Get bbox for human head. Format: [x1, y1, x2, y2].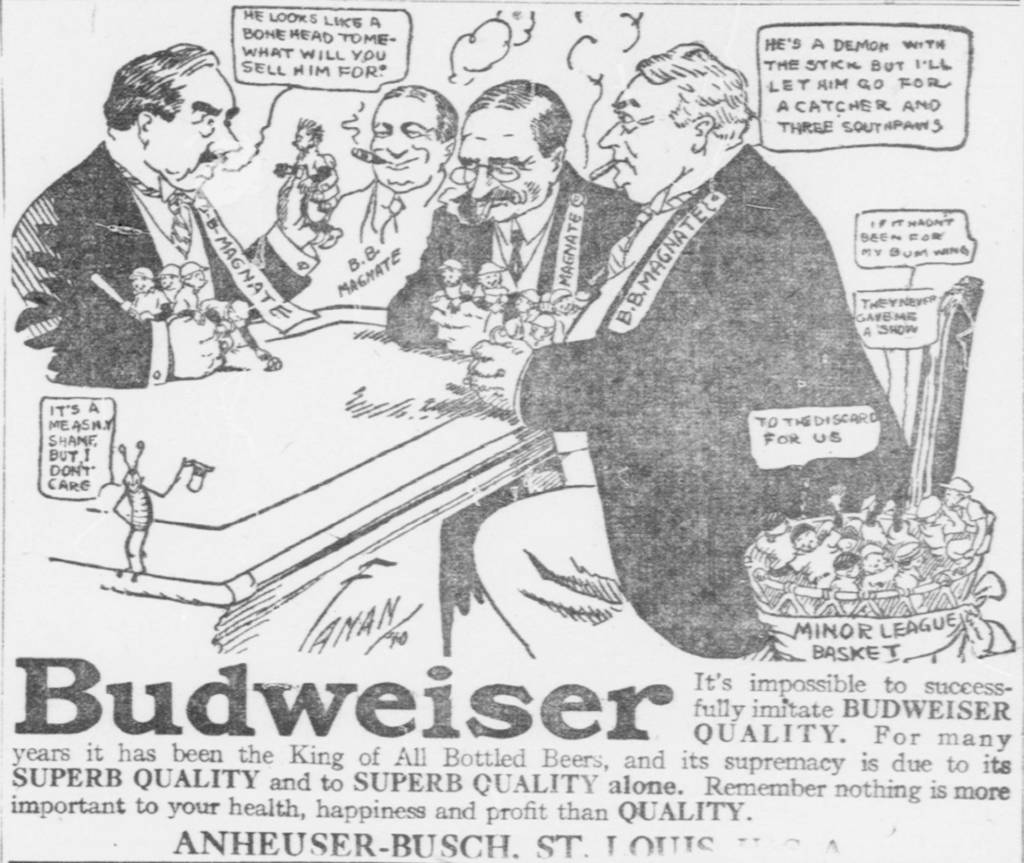
[896, 538, 922, 569].
